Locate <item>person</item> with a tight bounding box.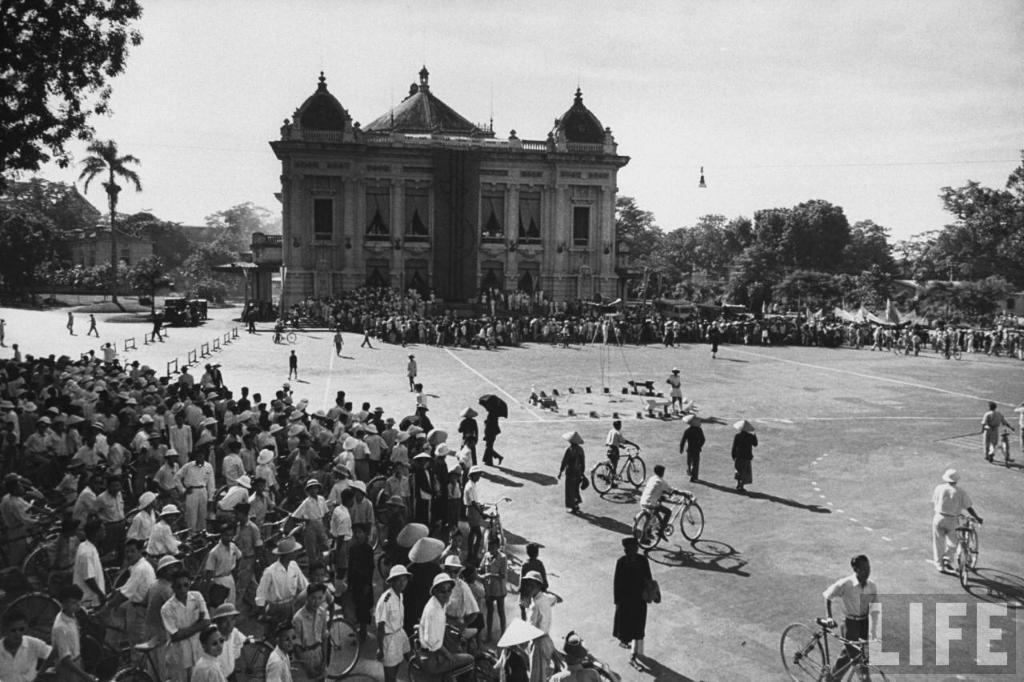
locate(612, 536, 662, 660).
